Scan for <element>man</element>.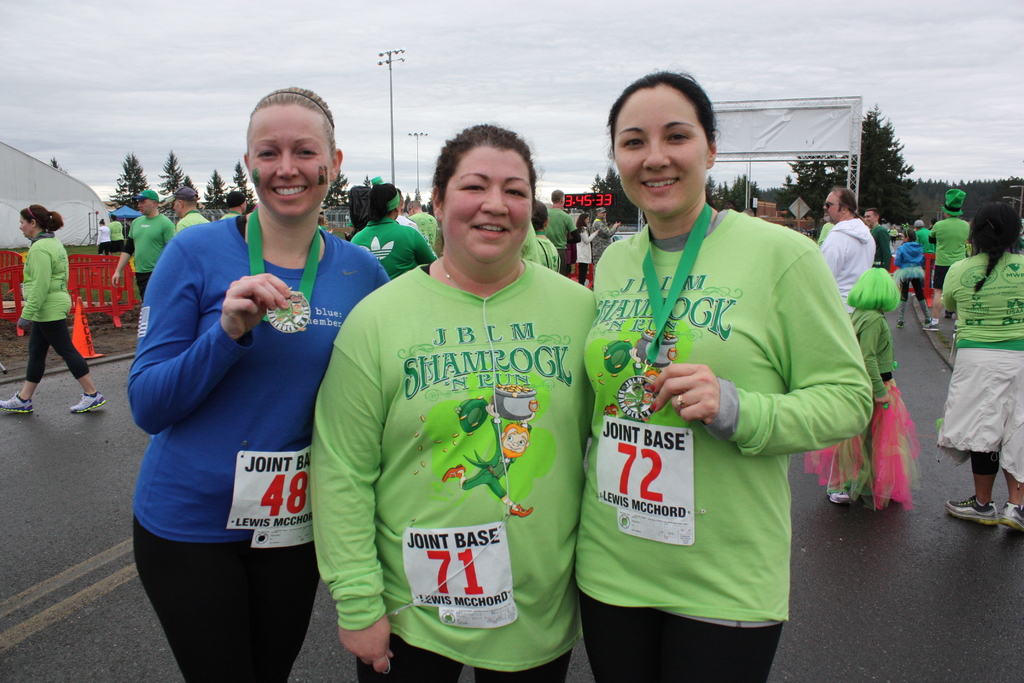
Scan result: (left=921, top=199, right=975, bottom=332).
